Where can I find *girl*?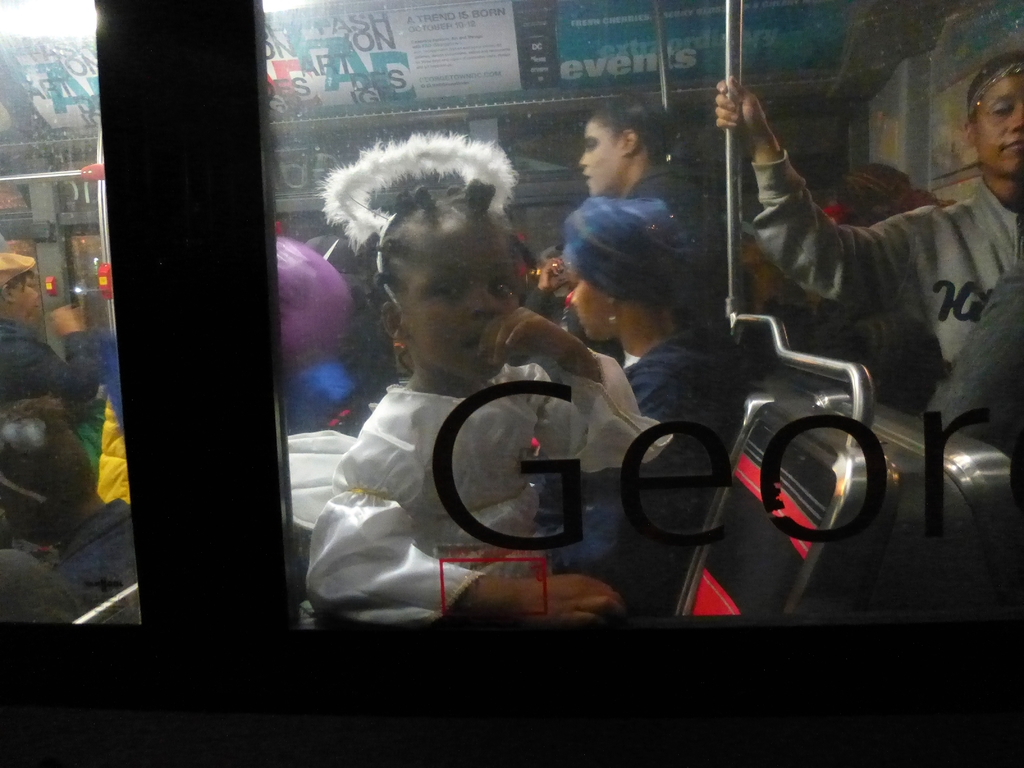
You can find it at bbox=[304, 131, 672, 621].
